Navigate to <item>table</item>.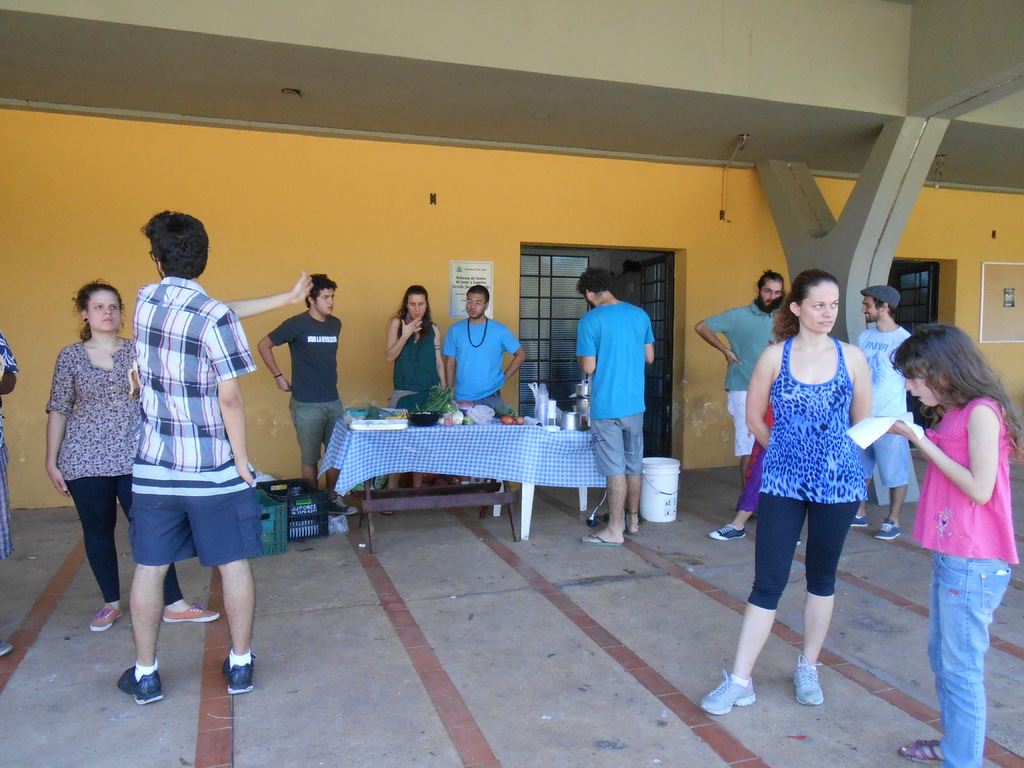
Navigation target: box=[276, 405, 665, 535].
